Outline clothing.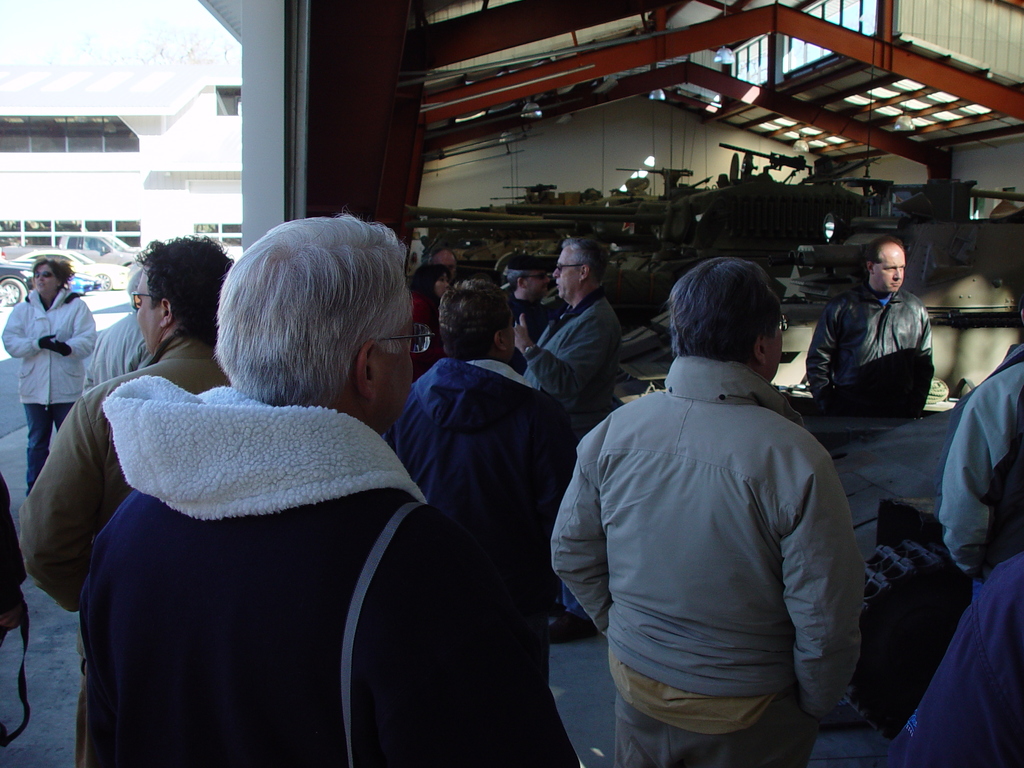
Outline: bbox=[541, 356, 871, 767].
